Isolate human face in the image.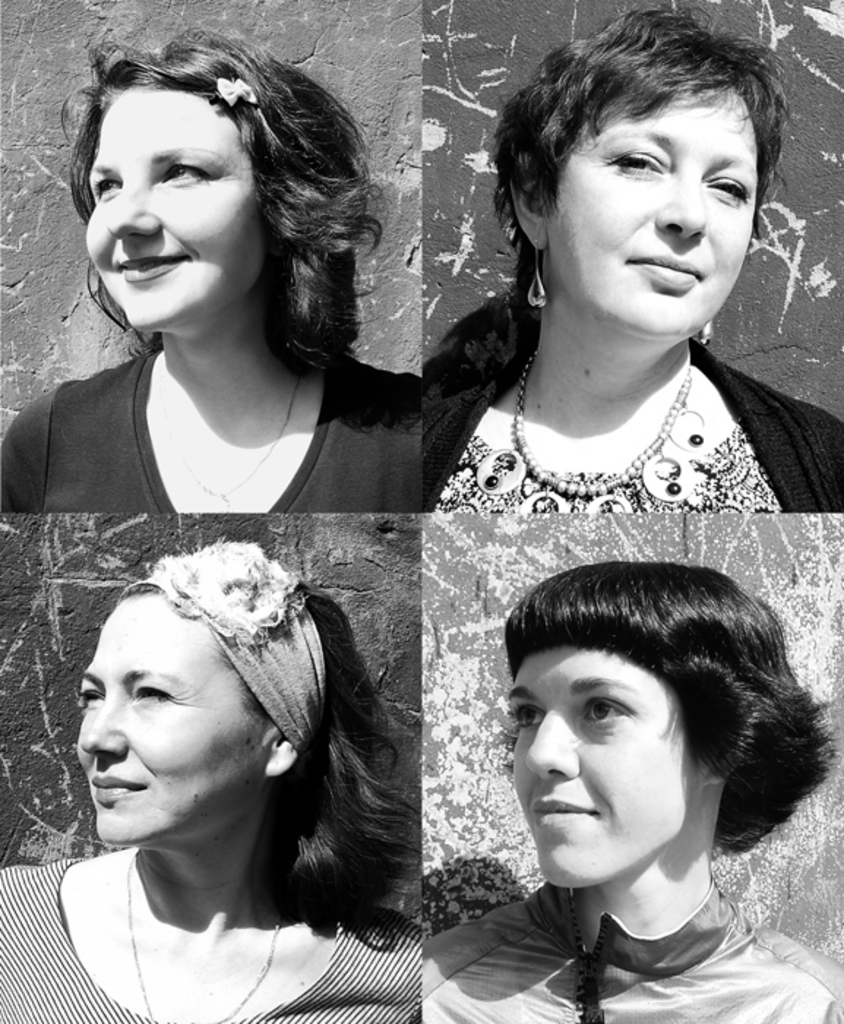
Isolated region: (left=64, top=79, right=271, bottom=347).
